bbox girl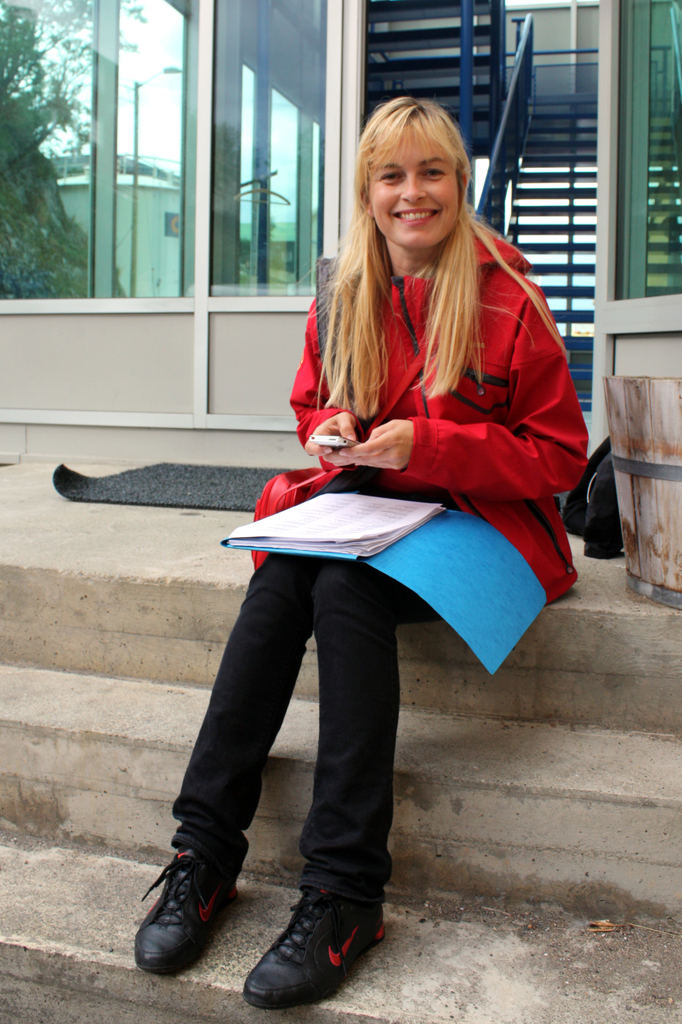
(133,90,587,1013)
